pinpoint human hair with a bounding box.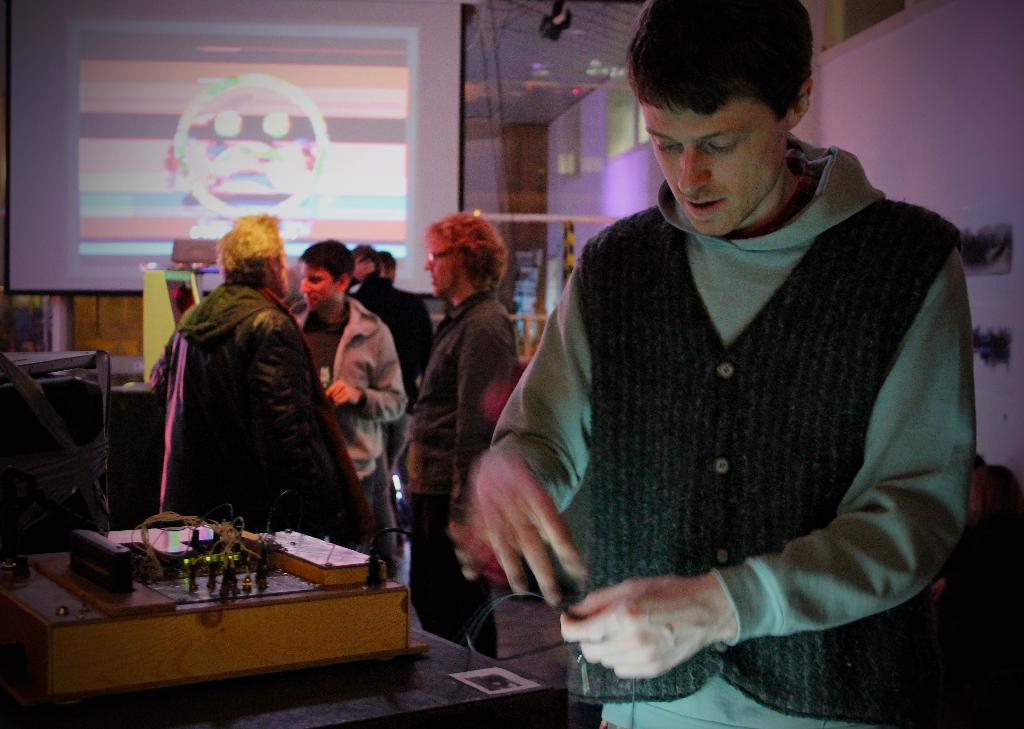
x1=428, y1=211, x2=505, y2=291.
